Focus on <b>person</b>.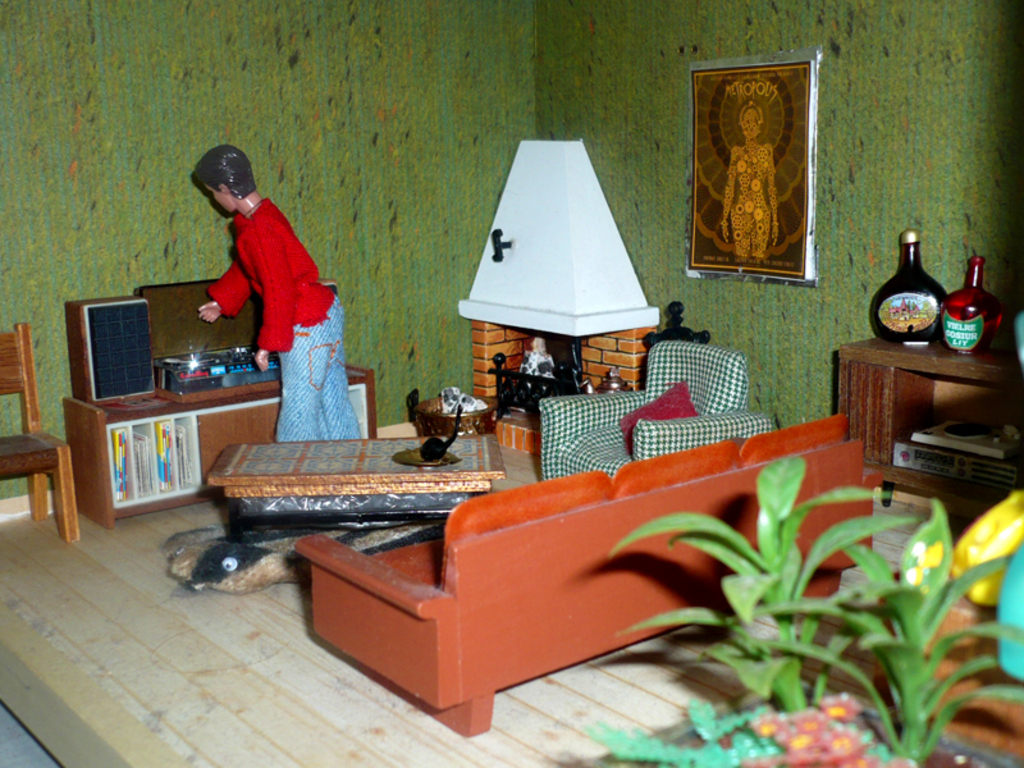
Focused at left=159, top=122, right=358, bottom=458.
